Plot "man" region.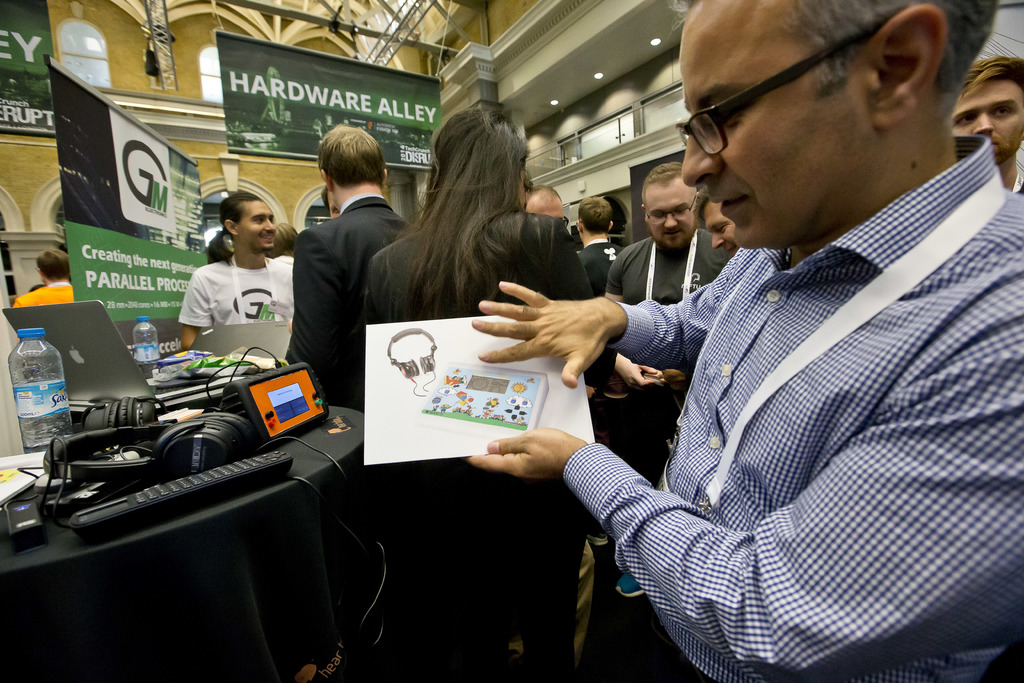
Plotted at bbox=[524, 192, 571, 231].
